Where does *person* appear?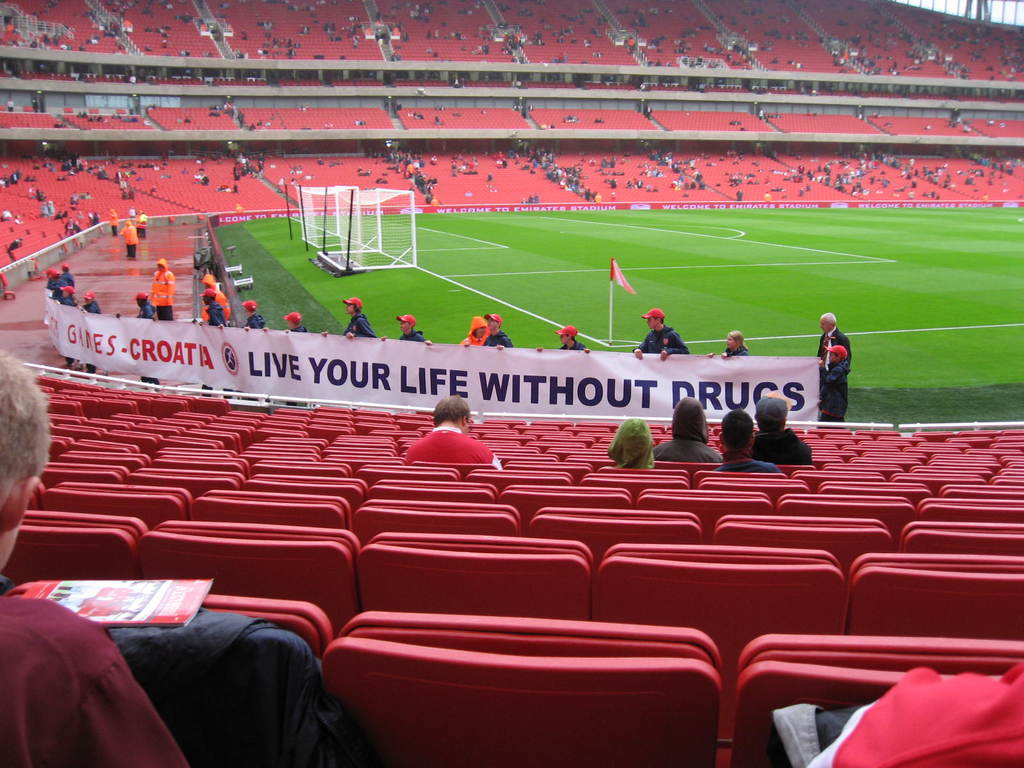
Appears at <box>80,291,100,312</box>.
